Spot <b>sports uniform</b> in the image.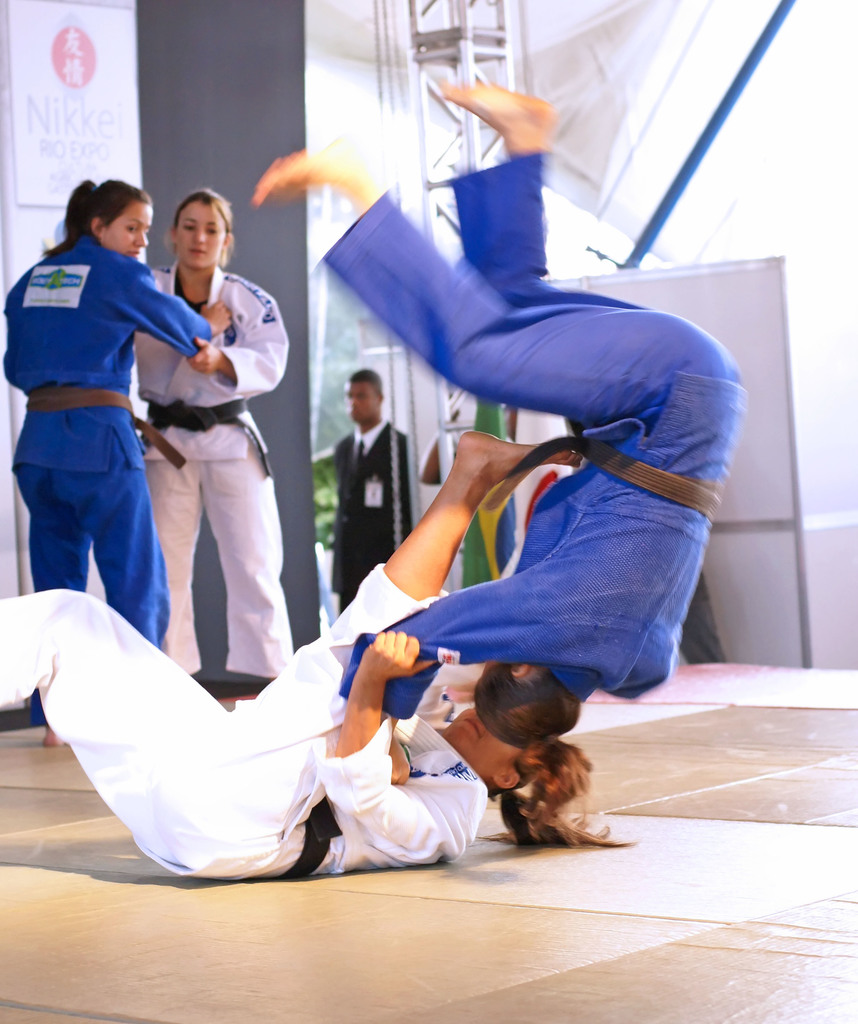
<b>sports uniform</b> found at locate(148, 264, 309, 692).
